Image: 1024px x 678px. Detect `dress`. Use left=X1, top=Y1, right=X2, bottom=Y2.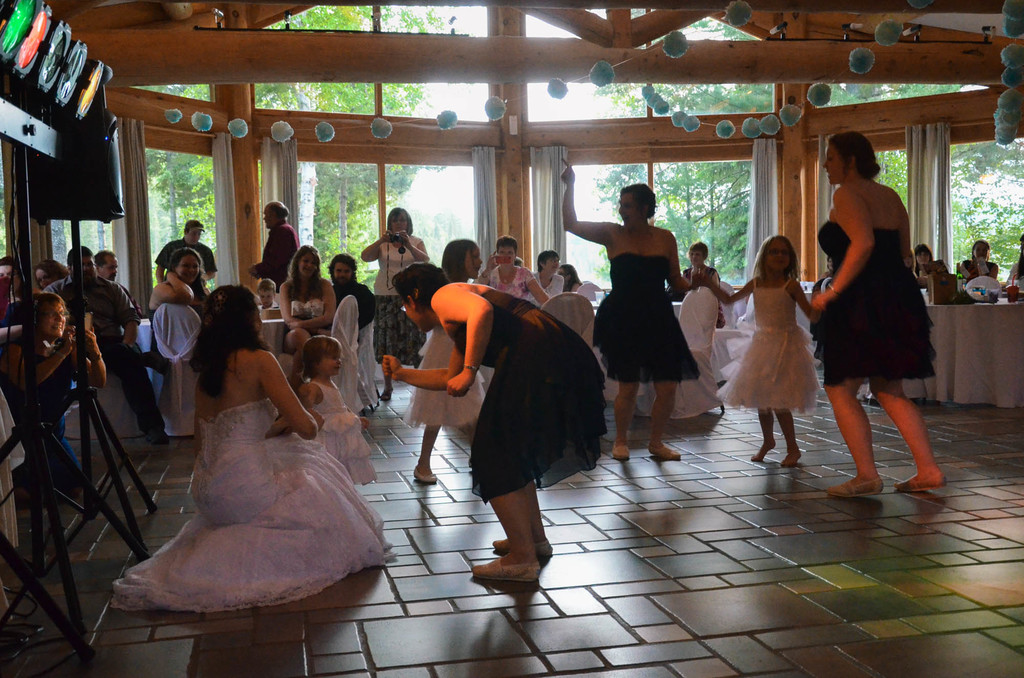
left=109, top=396, right=403, bottom=615.
